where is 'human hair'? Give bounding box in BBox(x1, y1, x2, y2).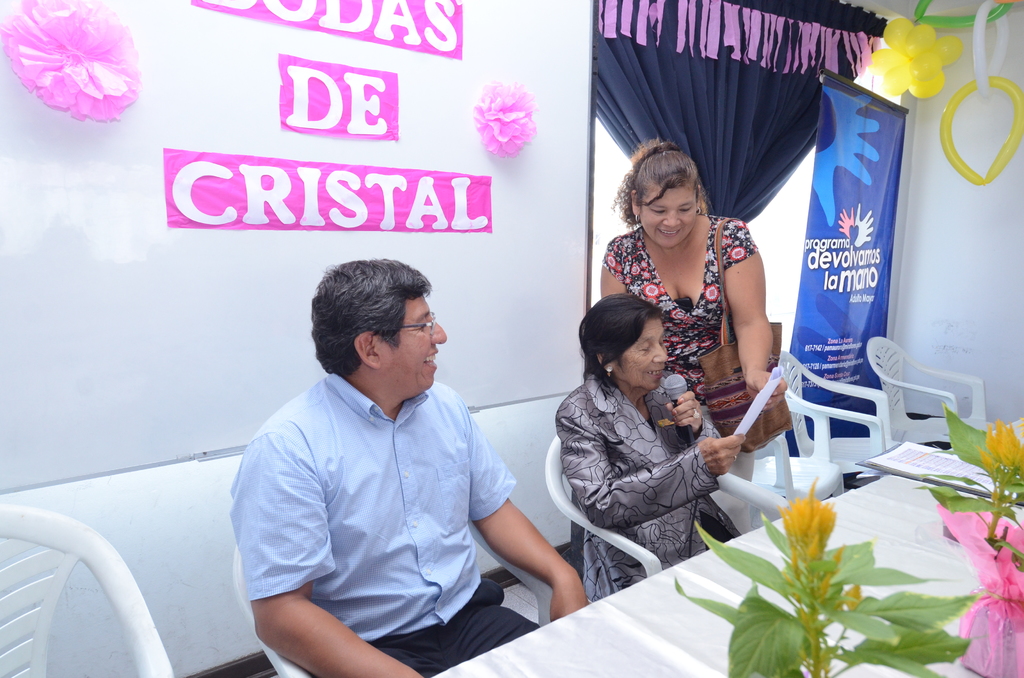
BBox(610, 135, 710, 232).
